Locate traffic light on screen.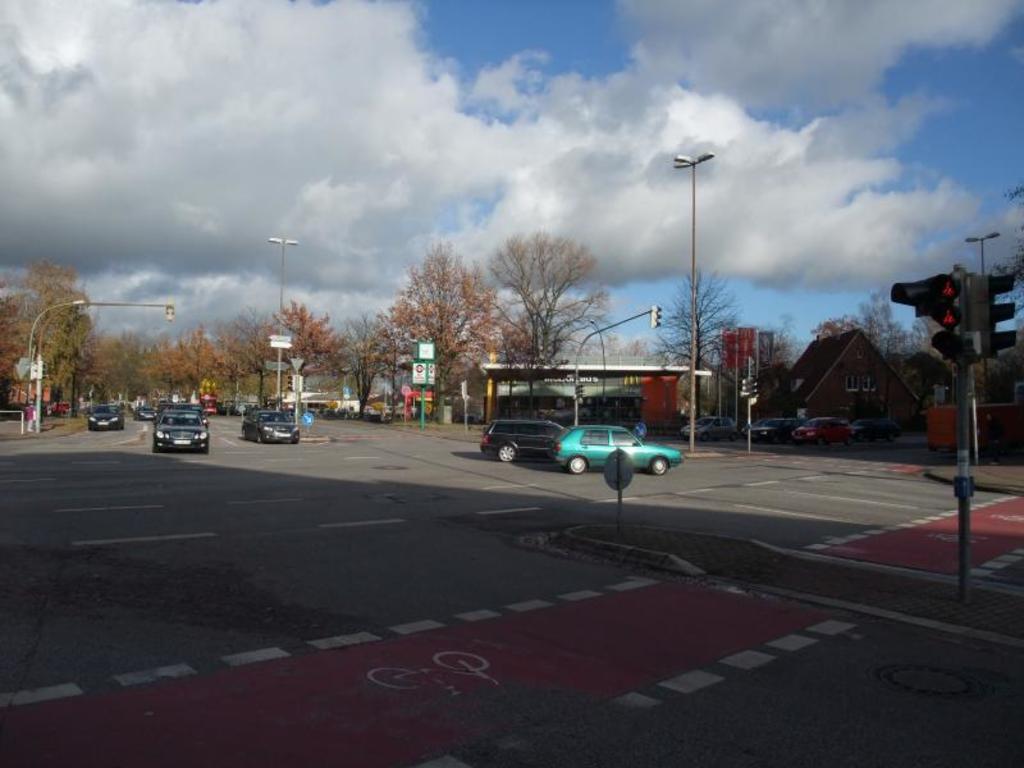
On screen at (31,365,35,380).
